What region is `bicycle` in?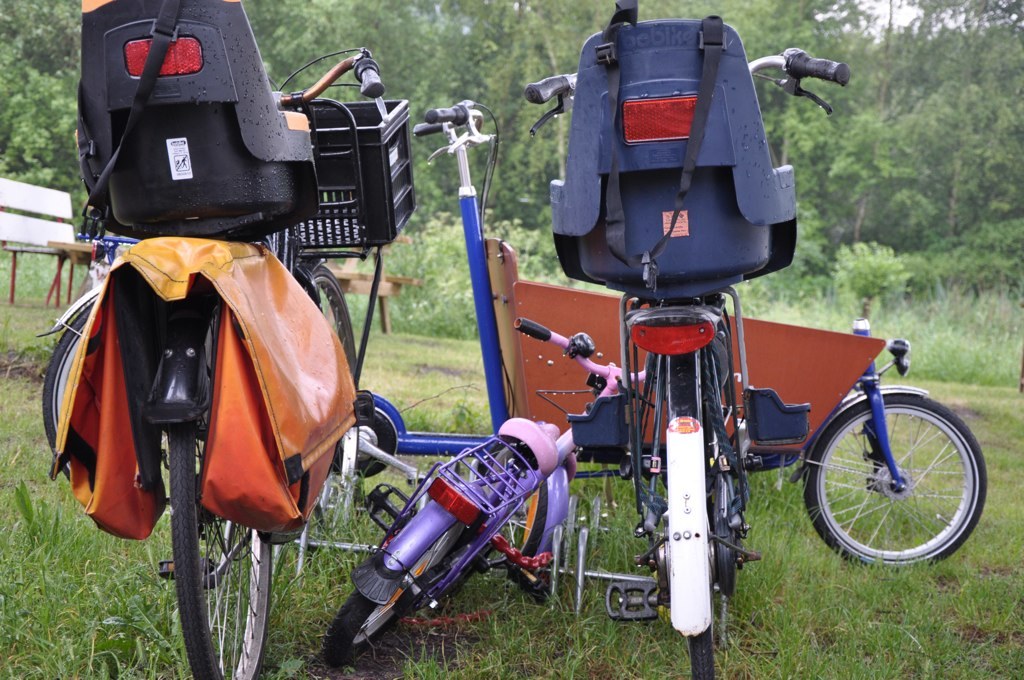
{"x1": 326, "y1": 316, "x2": 656, "y2": 667}.
